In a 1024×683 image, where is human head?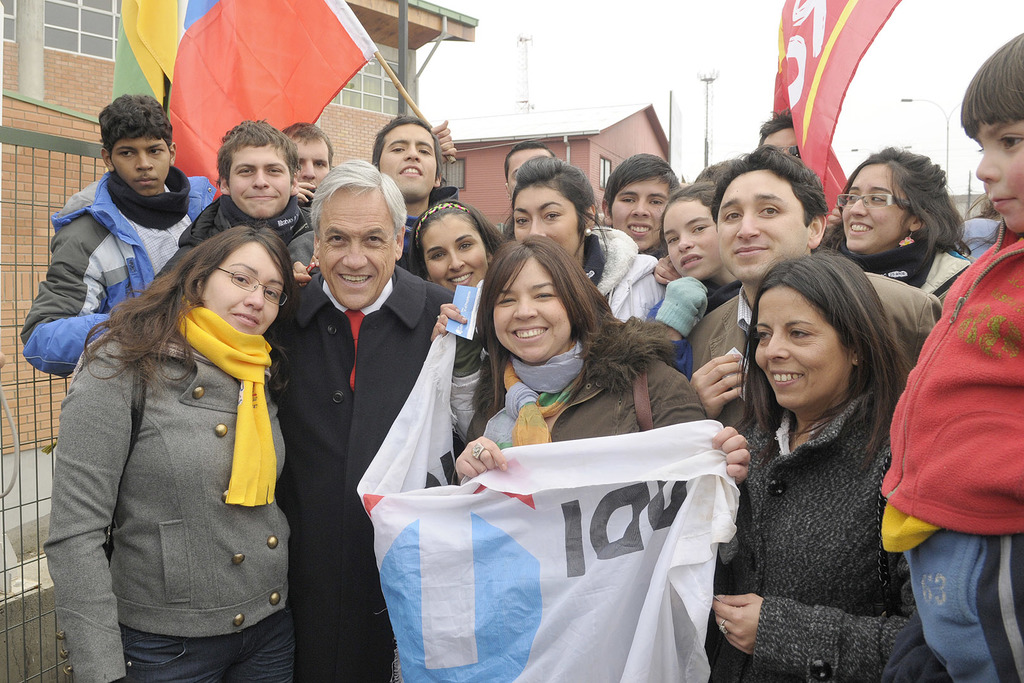
x1=184, y1=226, x2=298, y2=336.
